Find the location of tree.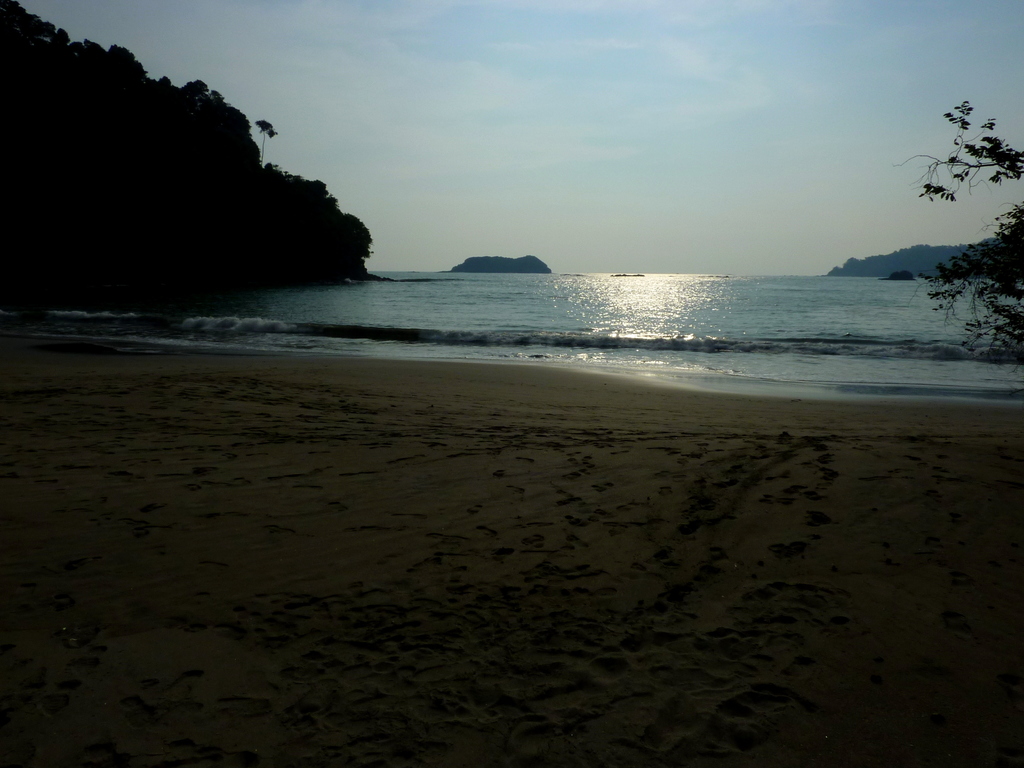
Location: Rect(904, 88, 1016, 365).
